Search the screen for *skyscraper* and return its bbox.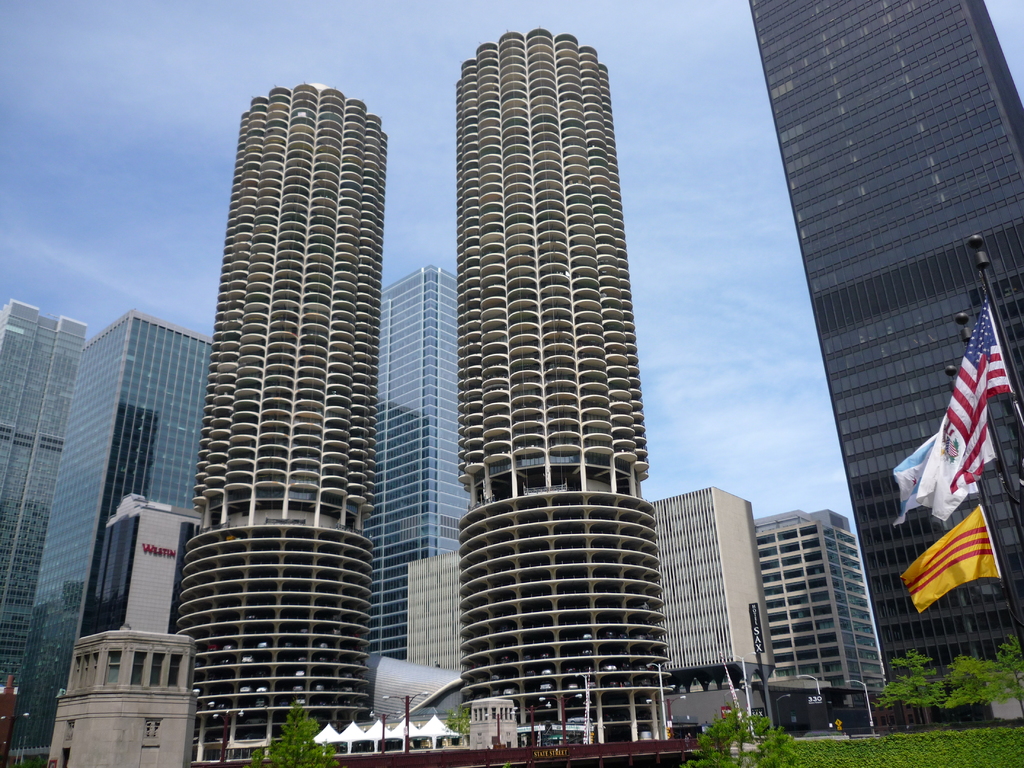
Found: x1=453, y1=15, x2=694, y2=765.
